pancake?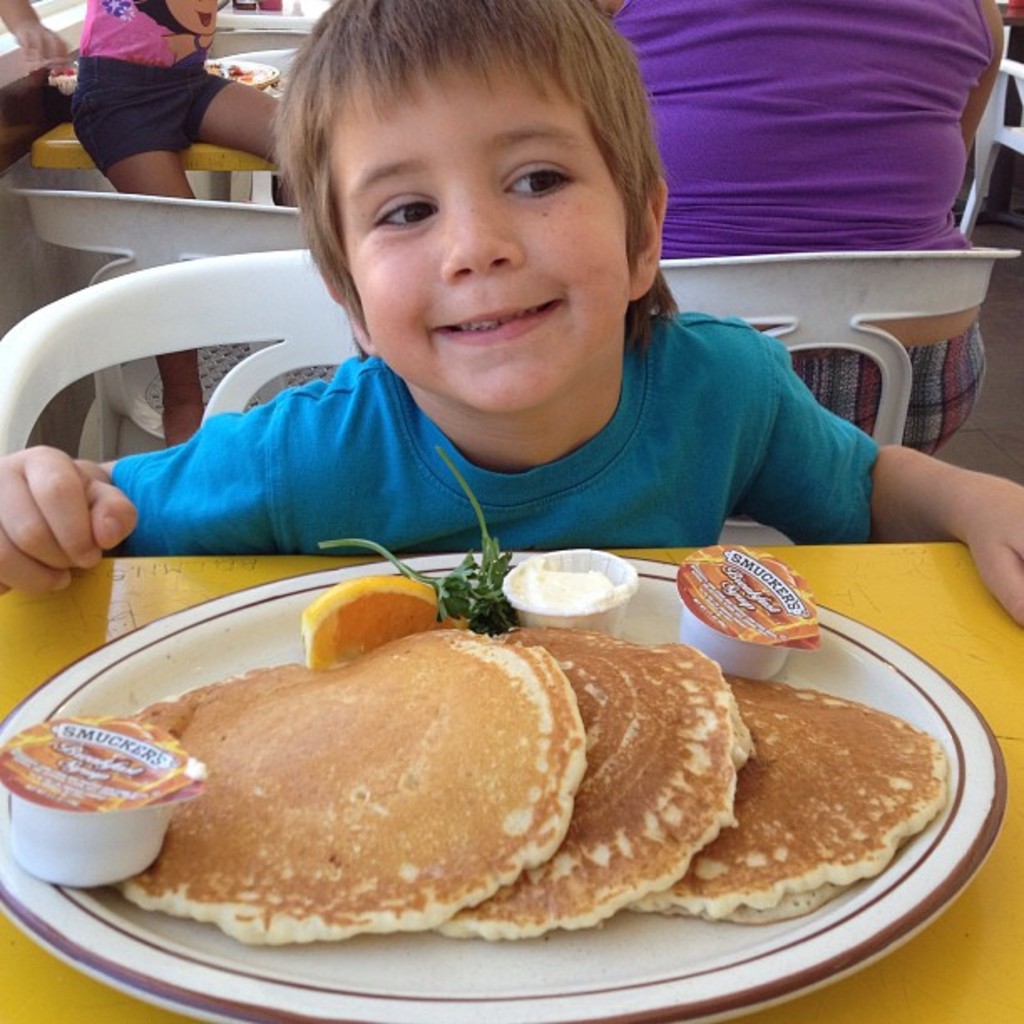
425:626:760:947
